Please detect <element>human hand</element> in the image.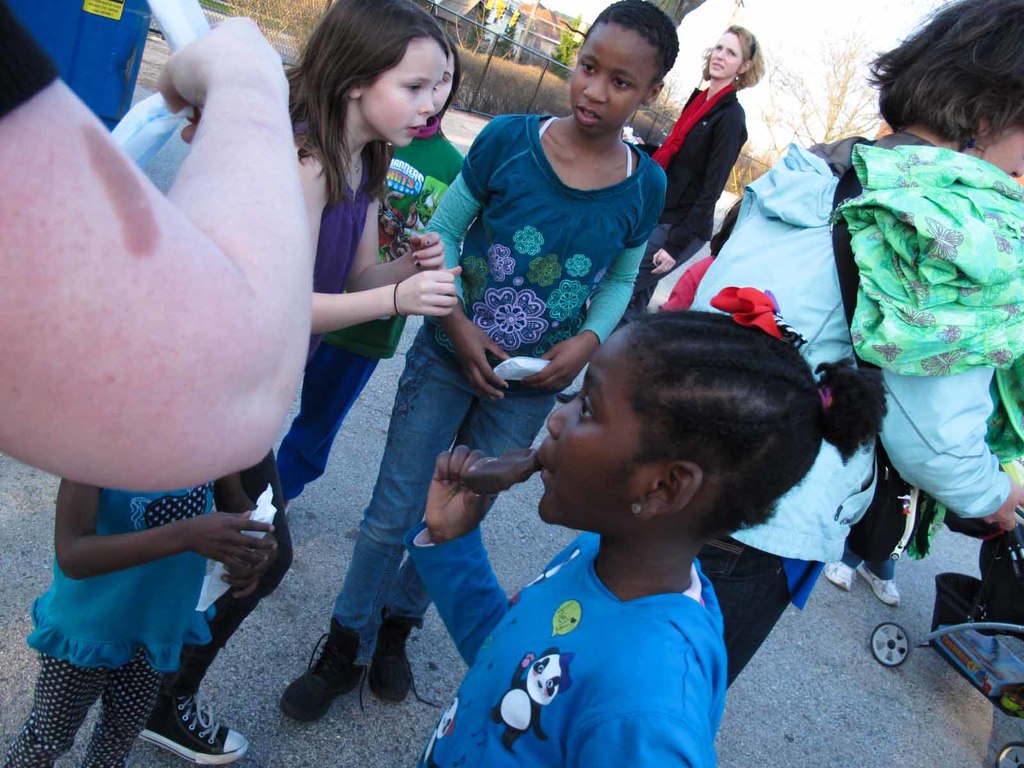
crop(152, 16, 288, 146).
